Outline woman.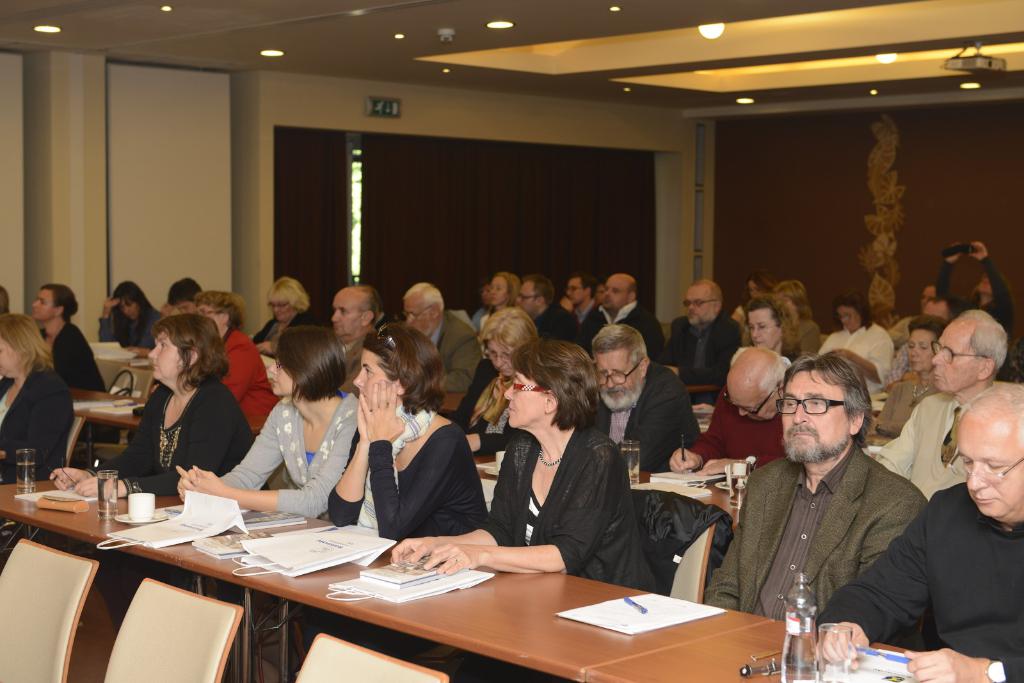
Outline: [234, 268, 306, 363].
